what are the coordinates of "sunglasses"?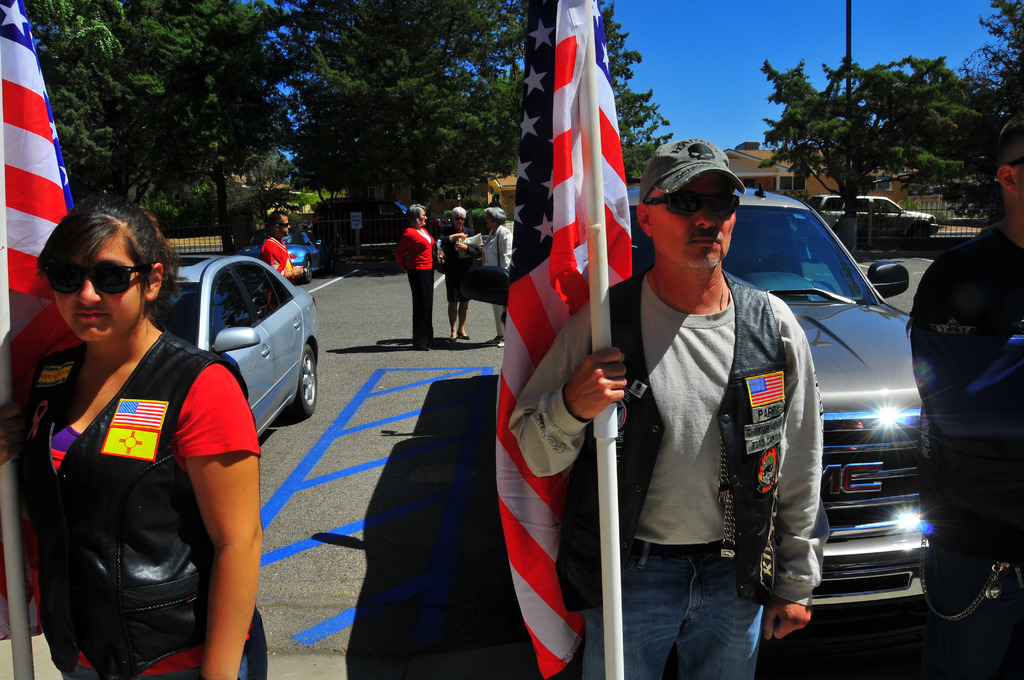
left=454, top=215, right=467, bottom=220.
